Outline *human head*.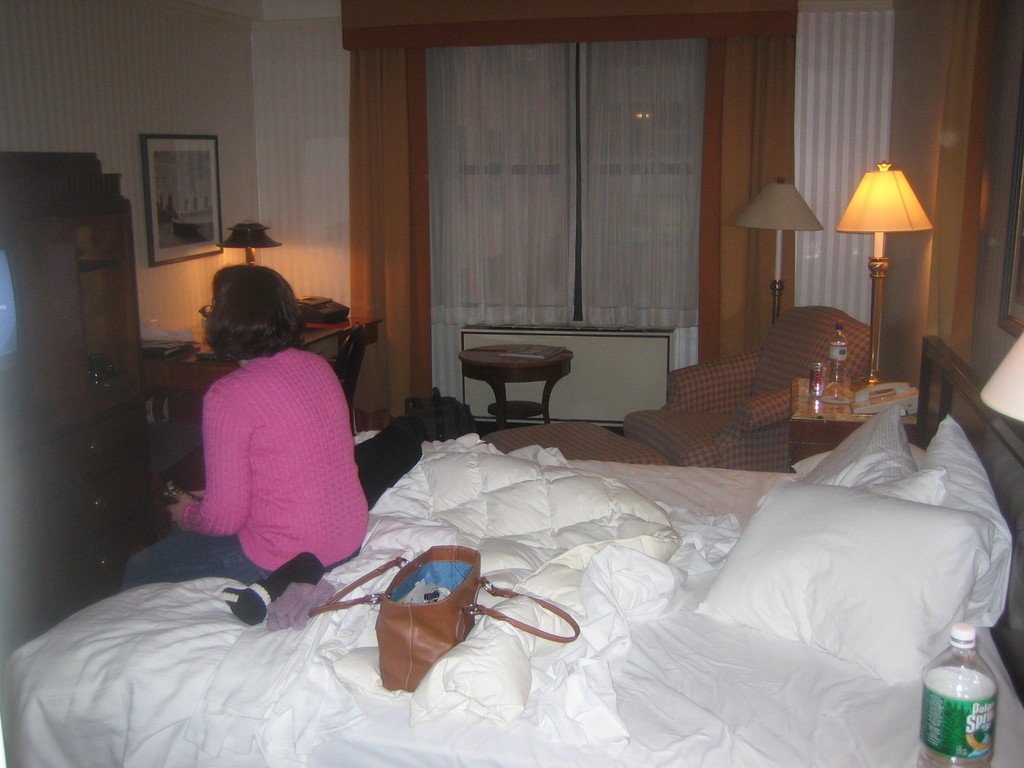
Outline: 198 266 307 365.
